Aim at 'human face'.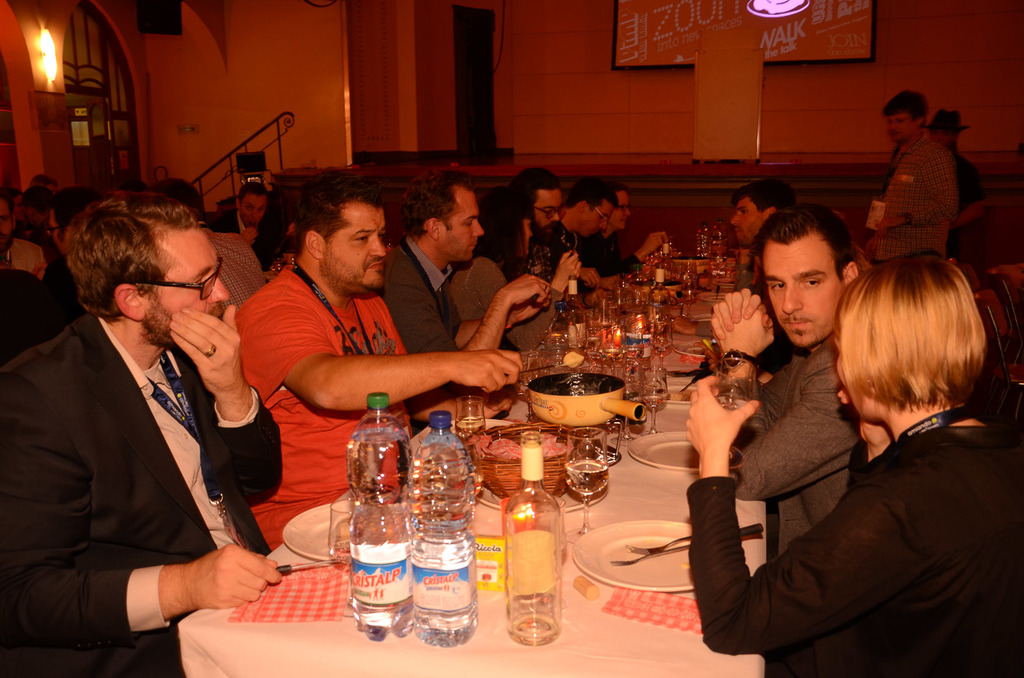
Aimed at 534:191:563:226.
